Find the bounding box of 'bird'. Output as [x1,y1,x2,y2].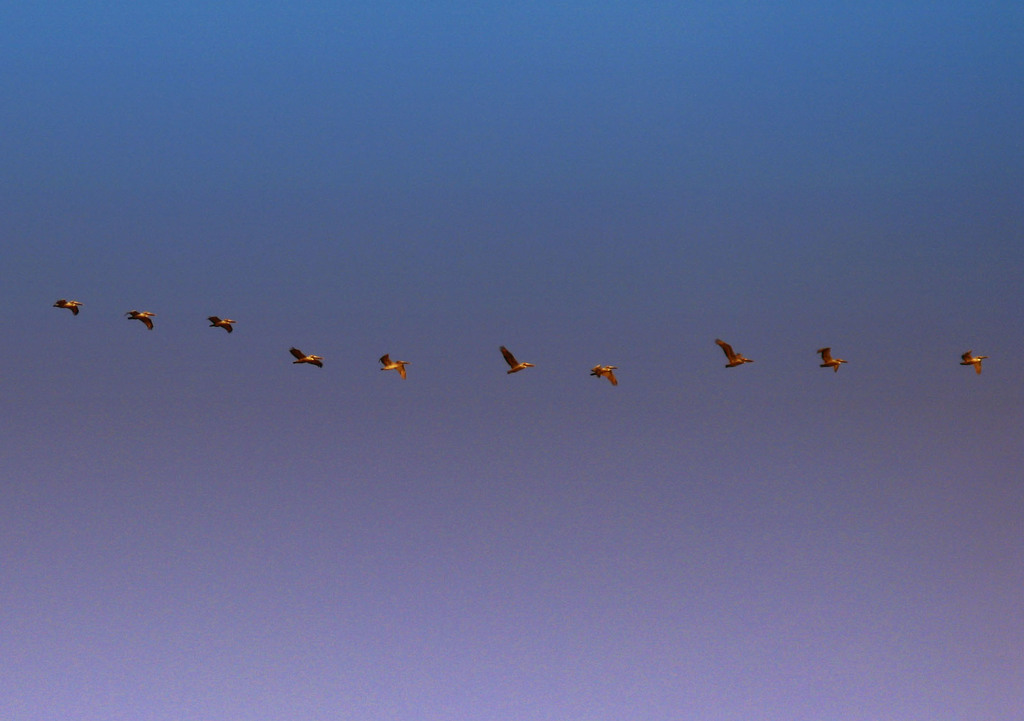
[719,339,757,370].
